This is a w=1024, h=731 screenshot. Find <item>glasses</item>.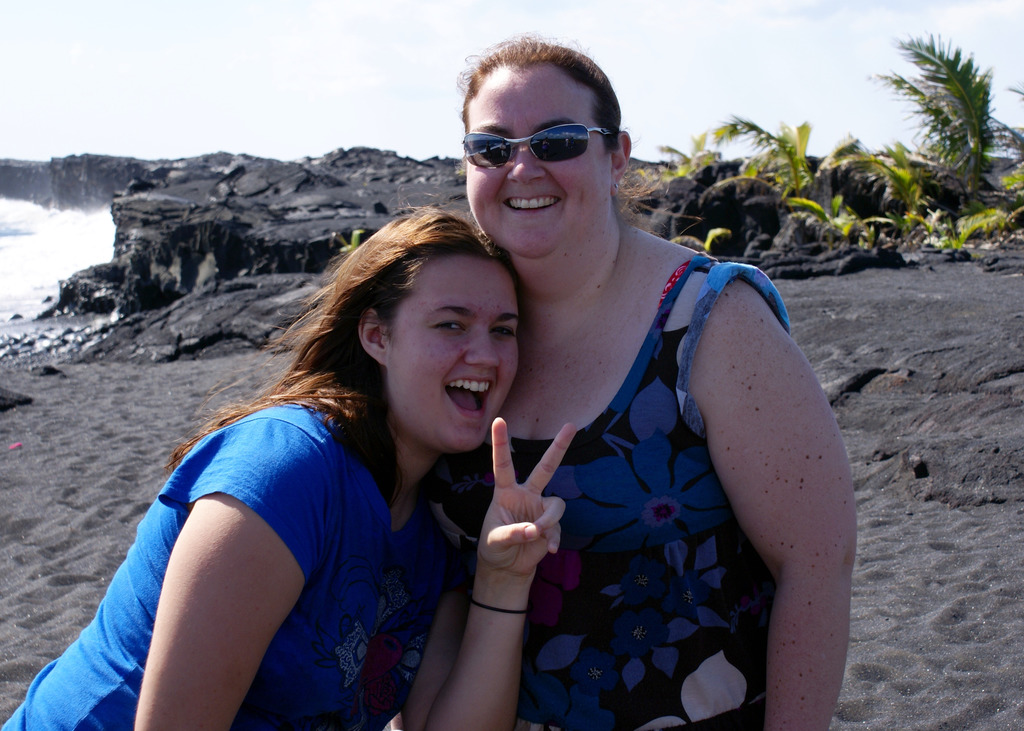
Bounding box: <region>463, 106, 640, 170</region>.
